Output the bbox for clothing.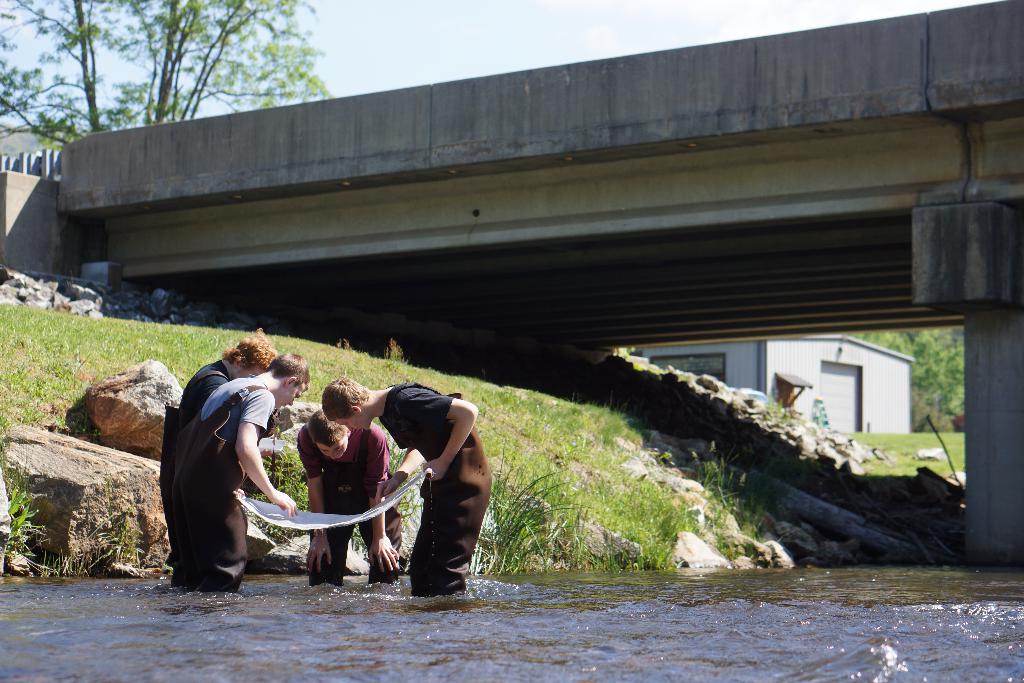
180,357,236,413.
